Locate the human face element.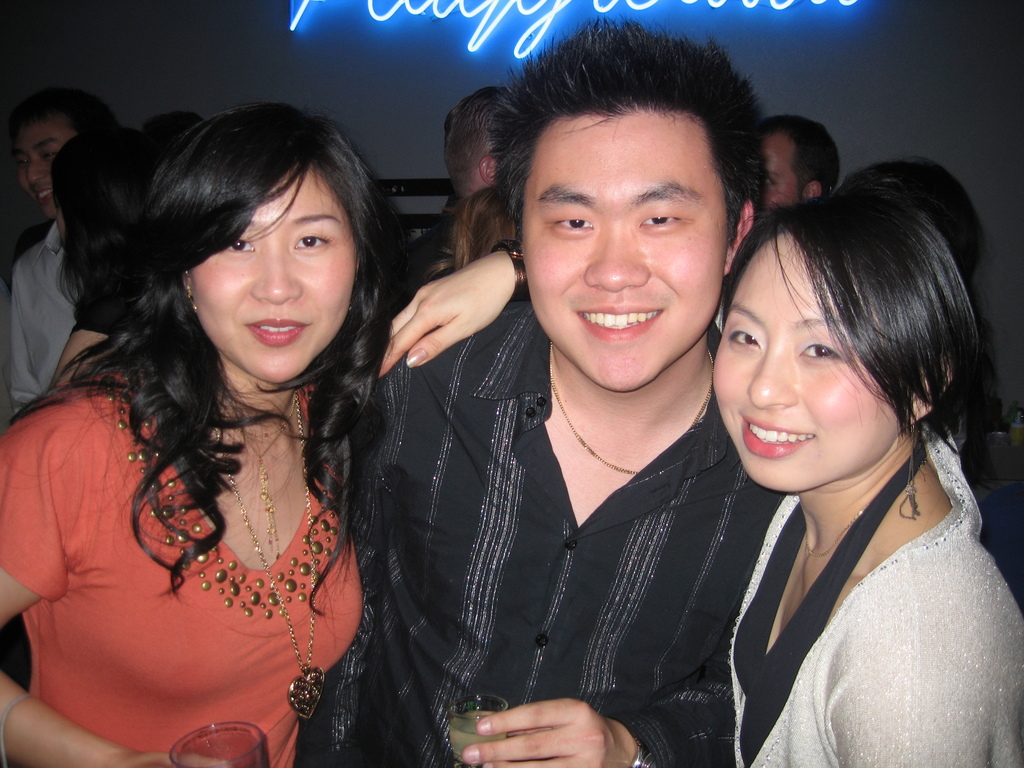
Element bbox: (x1=520, y1=111, x2=722, y2=392).
